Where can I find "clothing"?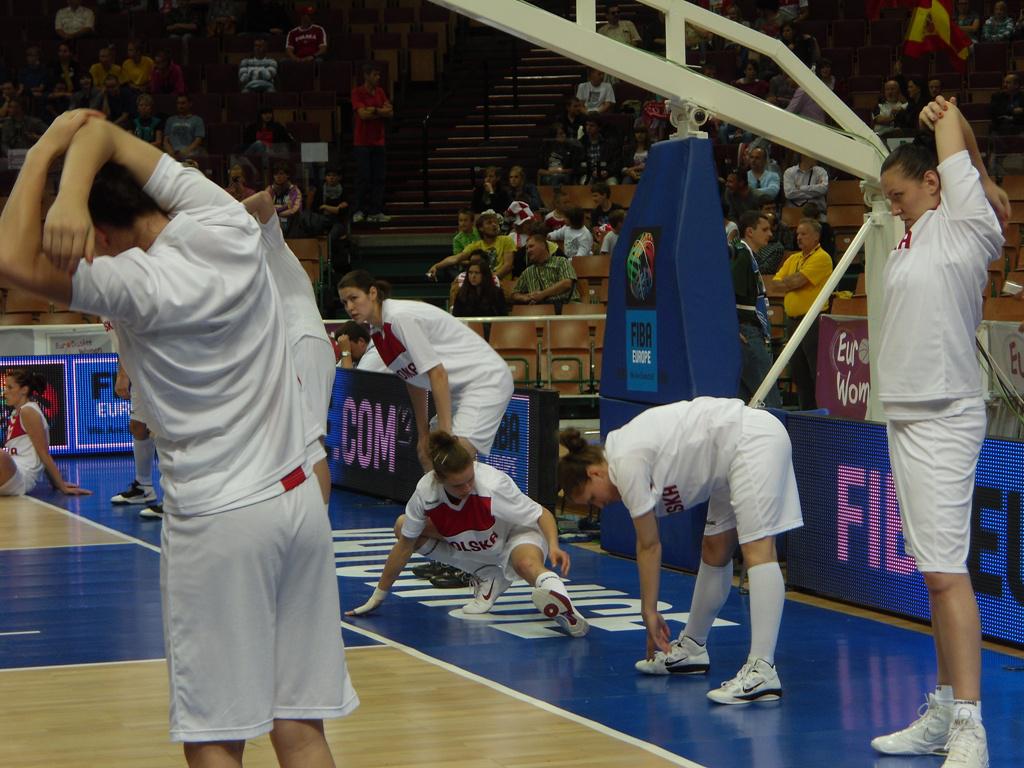
You can find it at 227:183:253:200.
